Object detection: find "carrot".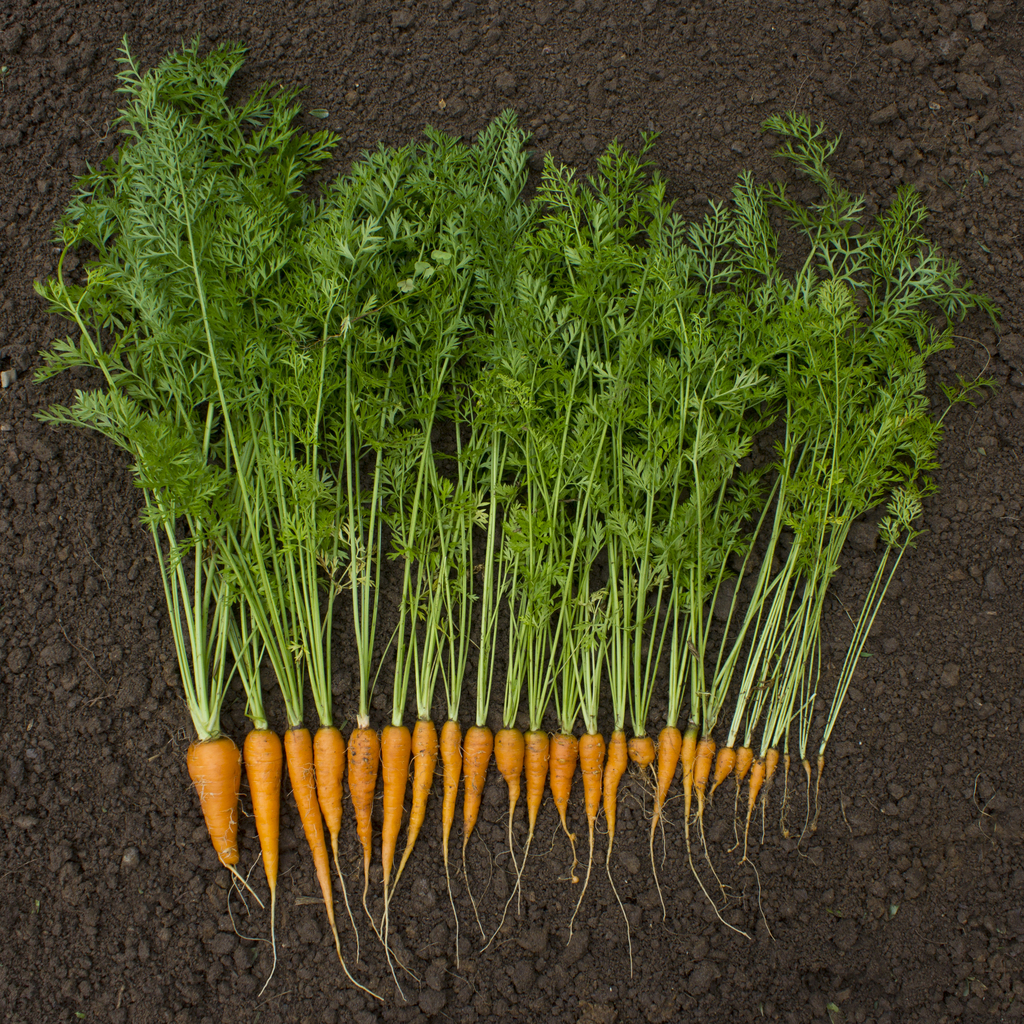
rect(184, 731, 268, 914).
